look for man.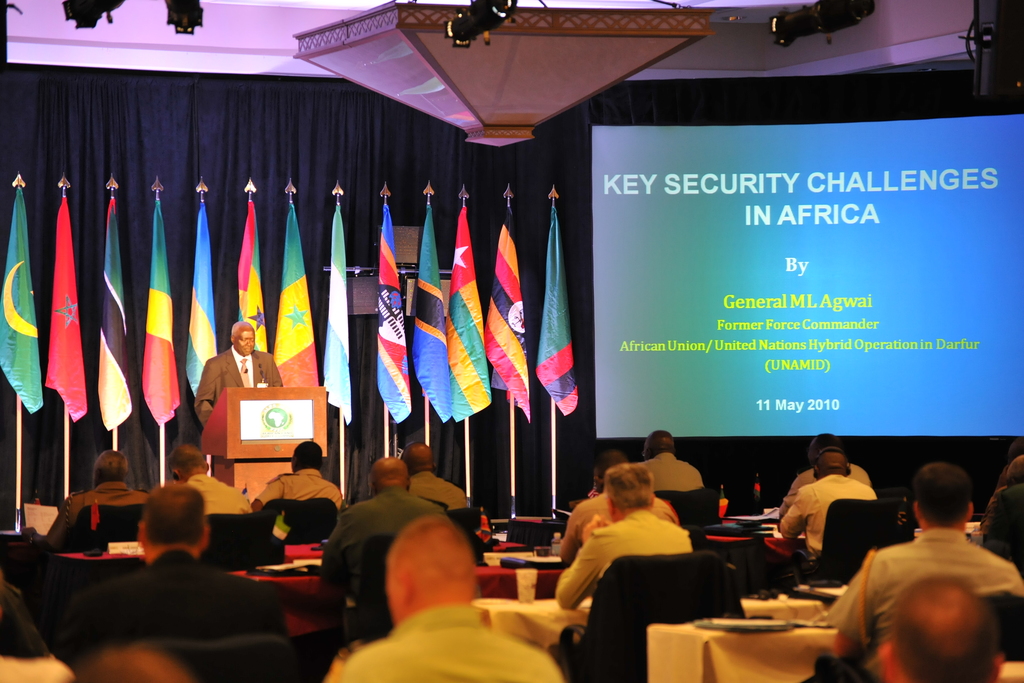
Found: <region>52, 482, 292, 682</region>.
